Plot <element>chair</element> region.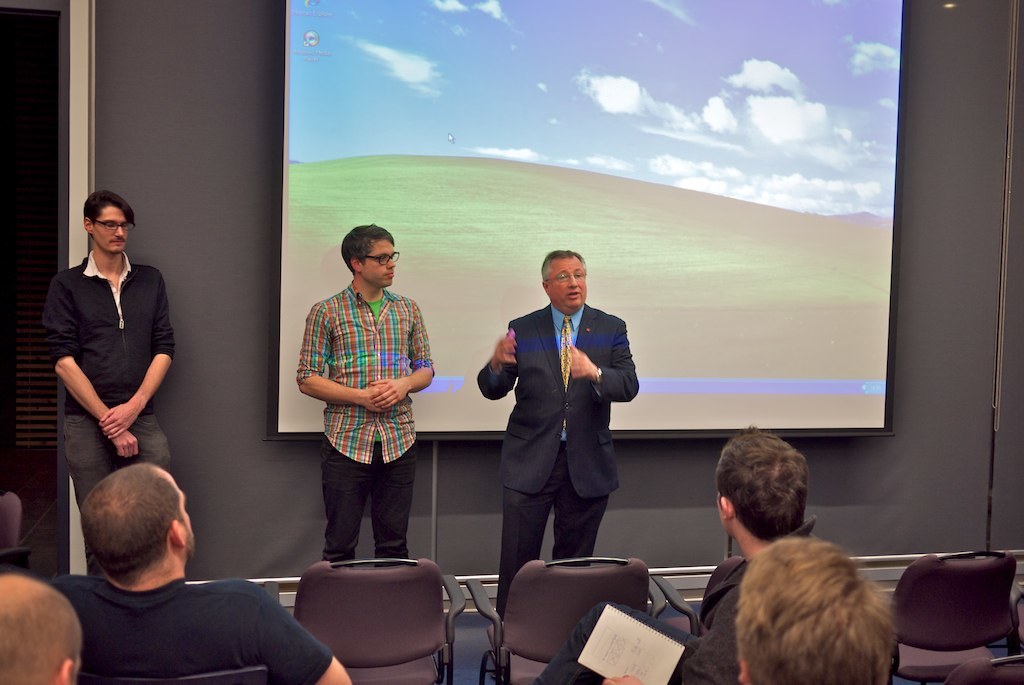
Plotted at 0 490 28 581.
